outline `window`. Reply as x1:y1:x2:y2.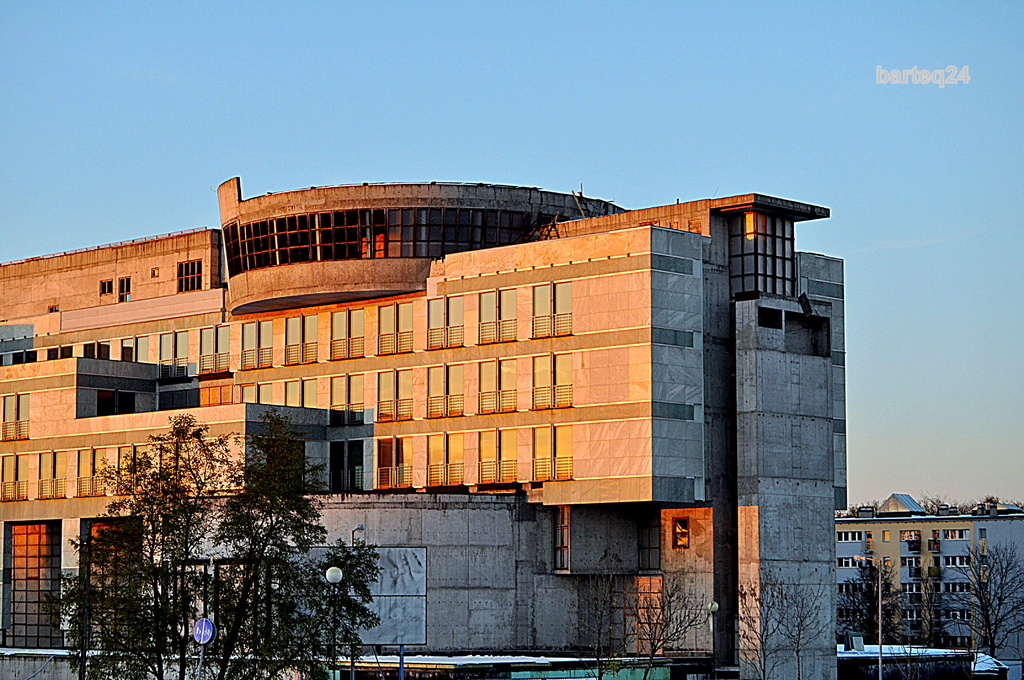
0:390:31:440.
